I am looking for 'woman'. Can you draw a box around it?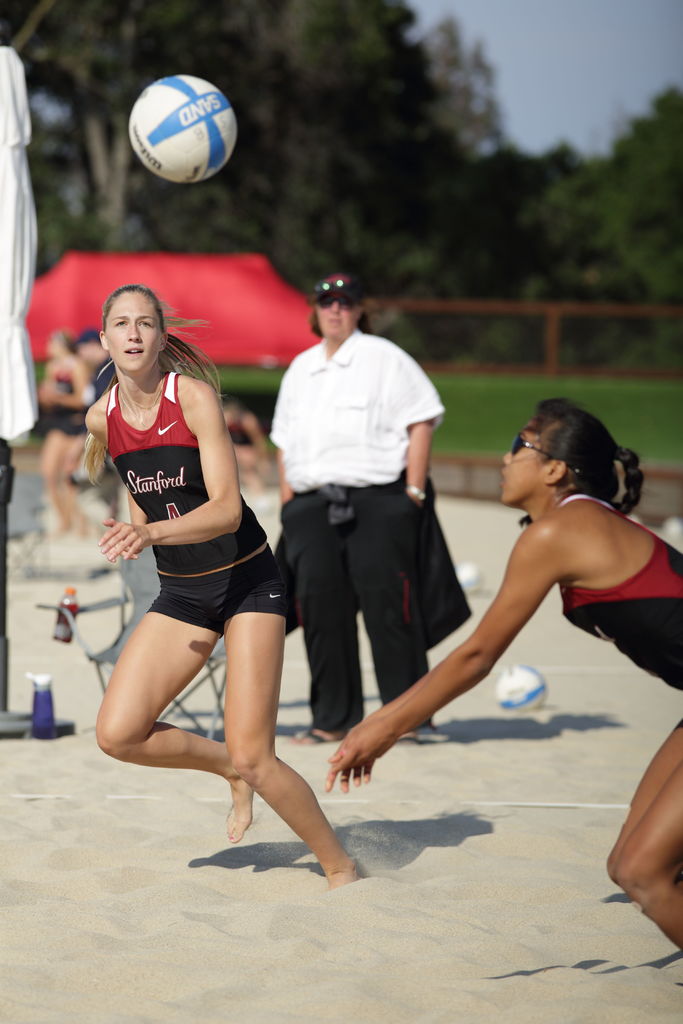
Sure, the bounding box is 79,276,335,878.
